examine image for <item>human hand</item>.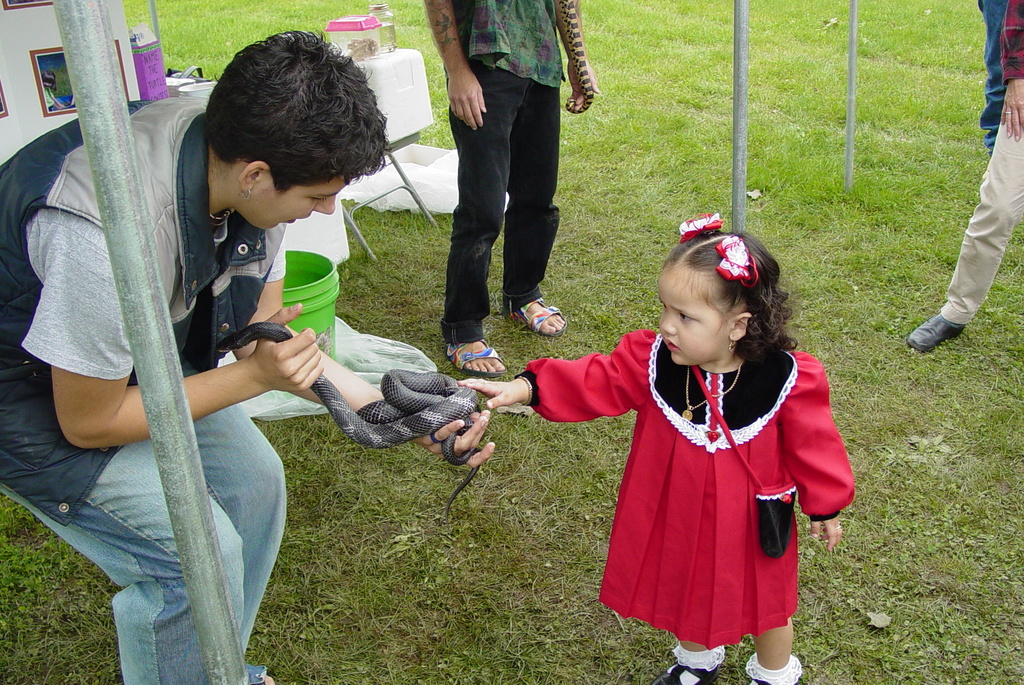
Examination result: left=407, top=409, right=495, bottom=469.
